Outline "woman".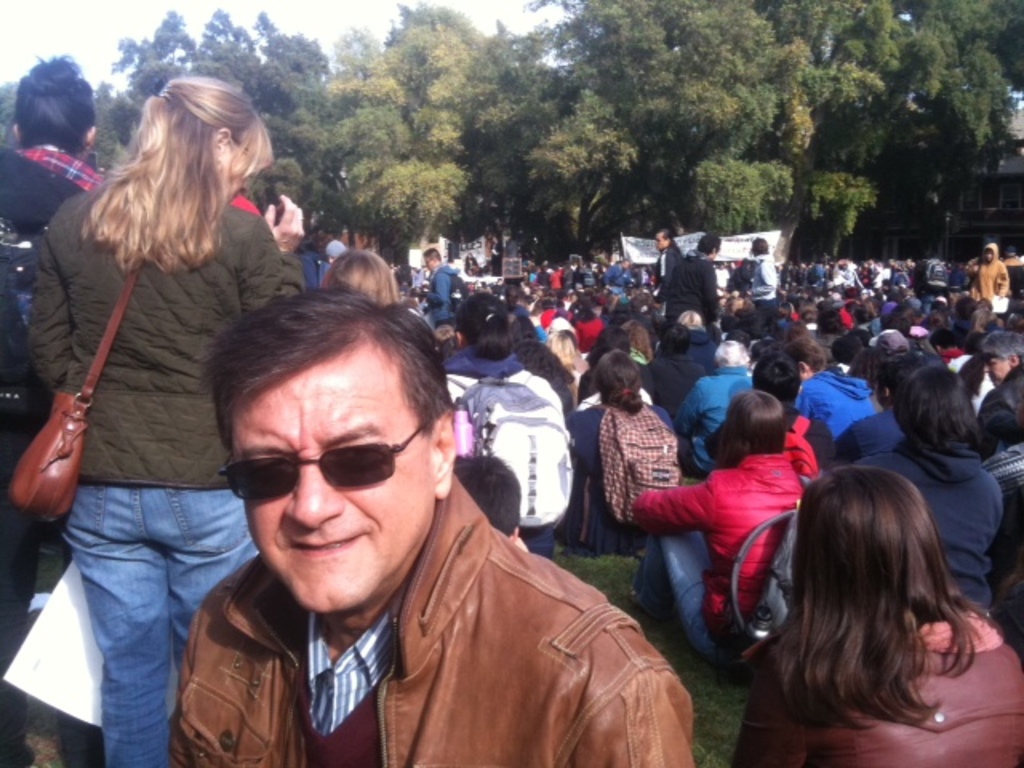
Outline: (x1=445, y1=291, x2=570, y2=558).
